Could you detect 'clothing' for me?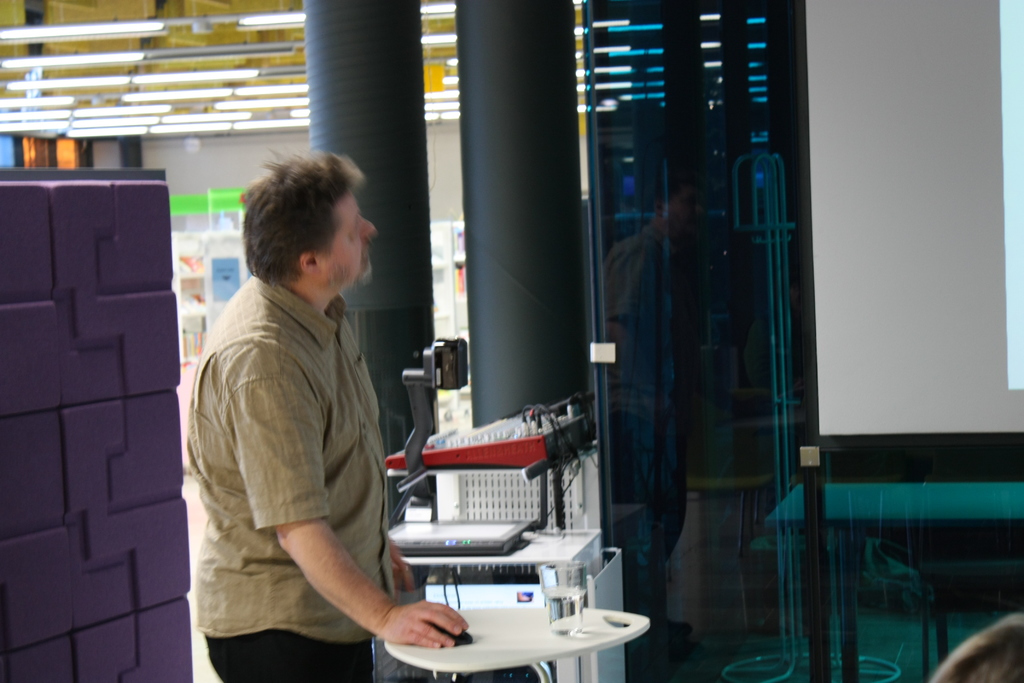
Detection result: {"x1": 179, "y1": 227, "x2": 422, "y2": 660}.
